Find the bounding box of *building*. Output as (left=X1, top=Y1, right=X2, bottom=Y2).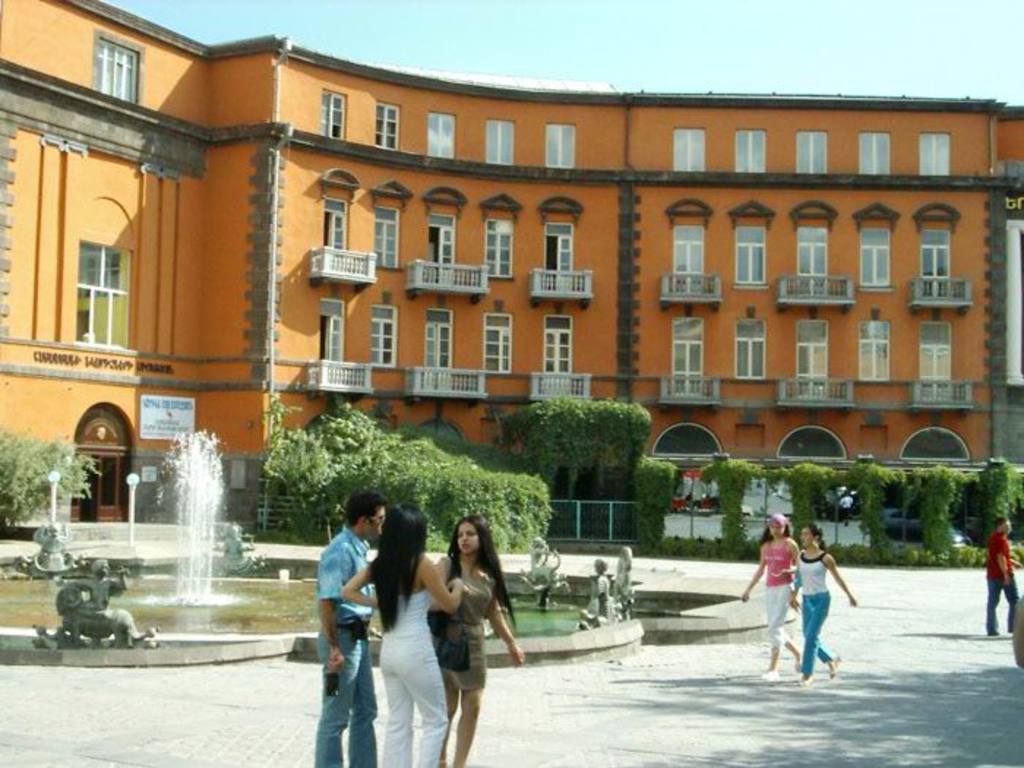
(left=0, top=0, right=1023, bottom=550).
